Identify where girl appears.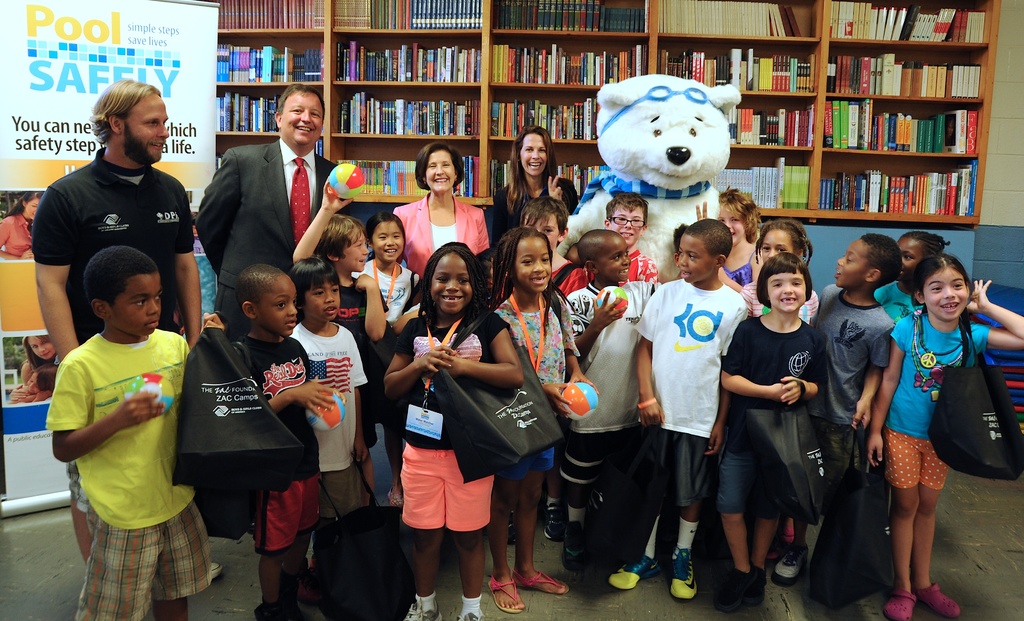
Appears at x1=351 y1=213 x2=416 y2=328.
